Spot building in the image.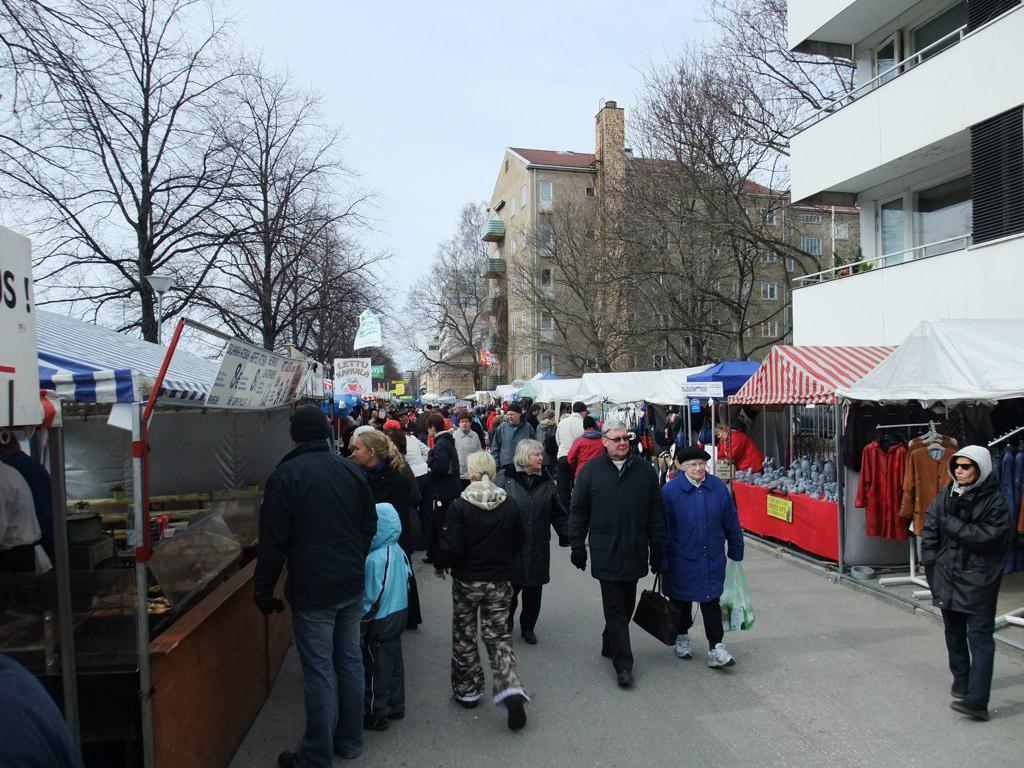
building found at 482 100 786 390.
